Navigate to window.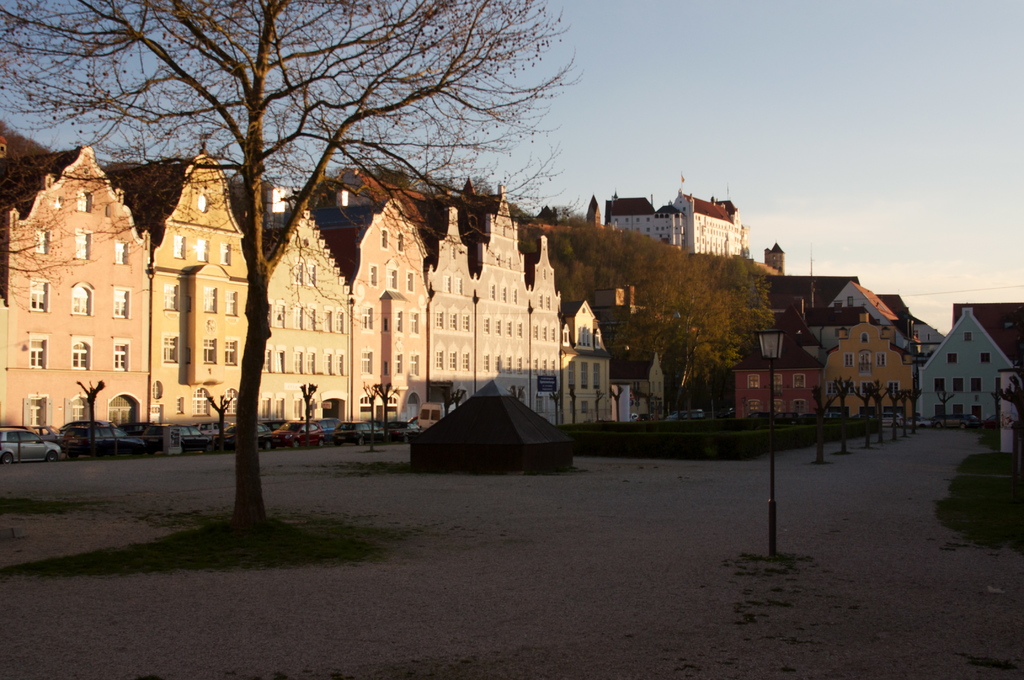
Navigation target: <box>224,336,240,369</box>.
